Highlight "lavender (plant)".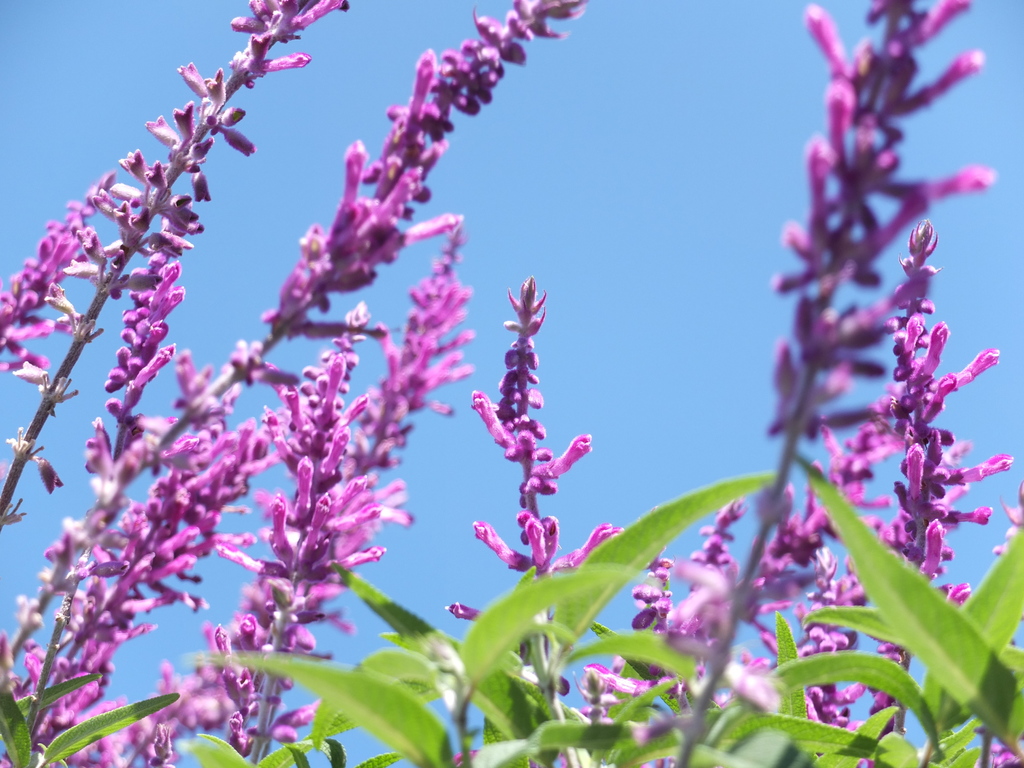
Highlighted region: detection(65, 421, 288, 714).
